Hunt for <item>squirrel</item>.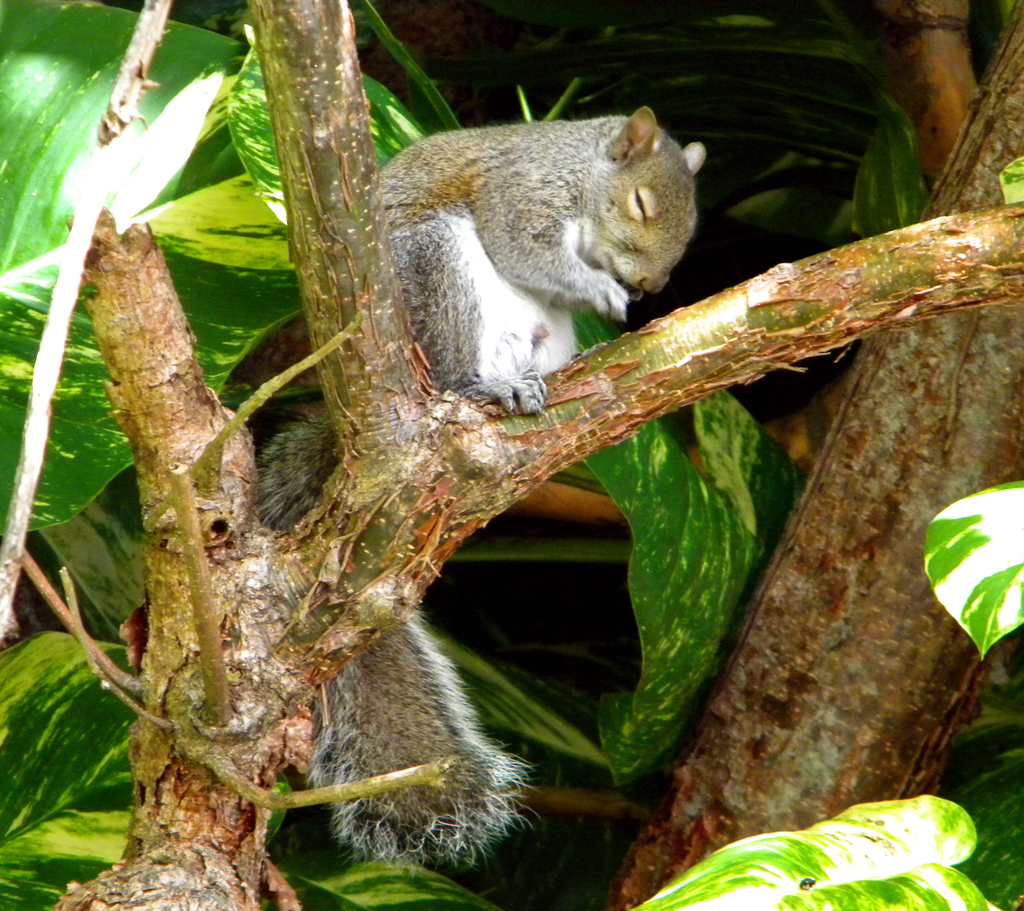
Hunted down at x1=240 y1=105 x2=706 y2=871.
